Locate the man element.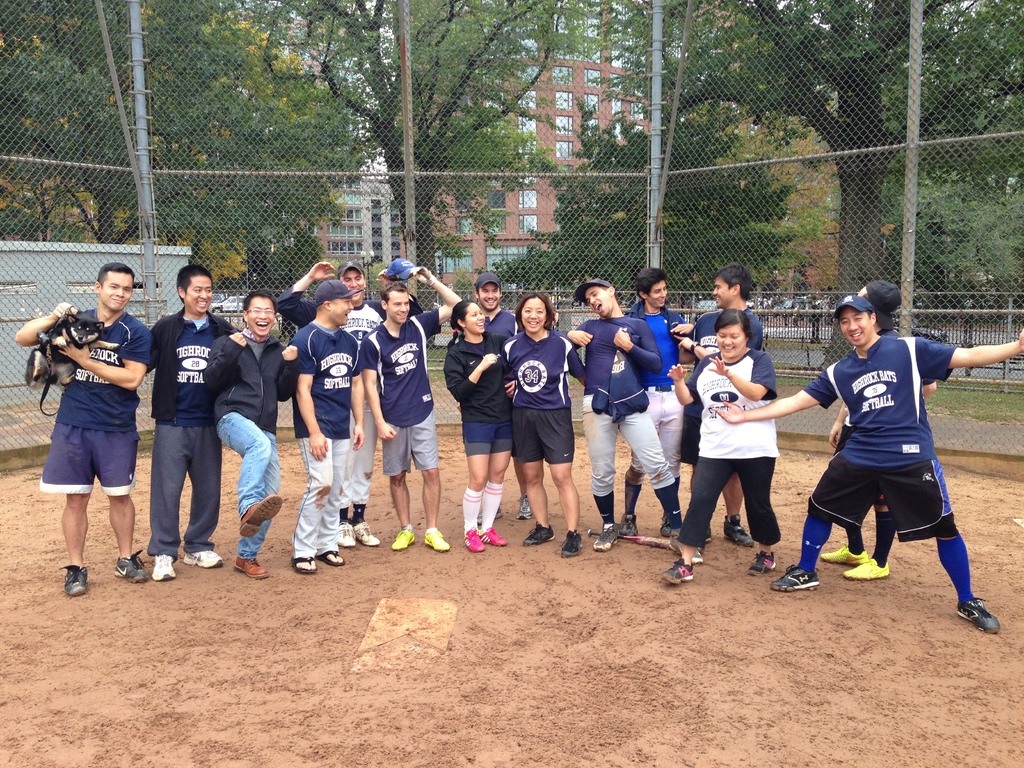
Element bbox: crop(476, 271, 528, 348).
